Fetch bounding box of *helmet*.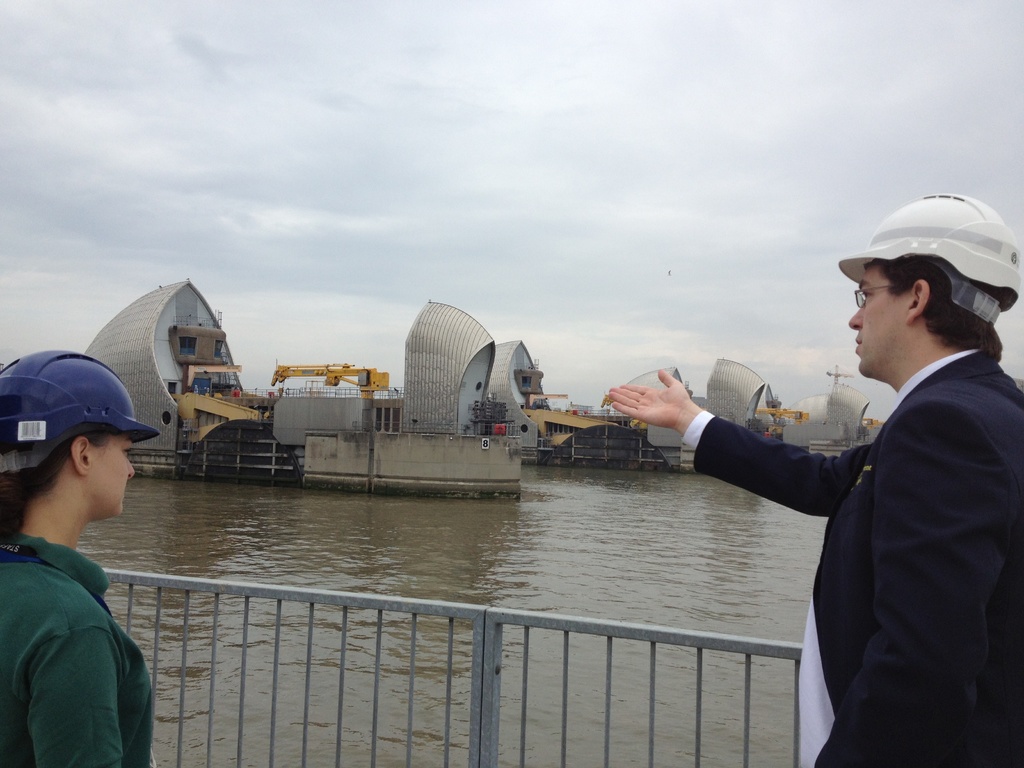
Bbox: bbox=[845, 189, 1011, 381].
